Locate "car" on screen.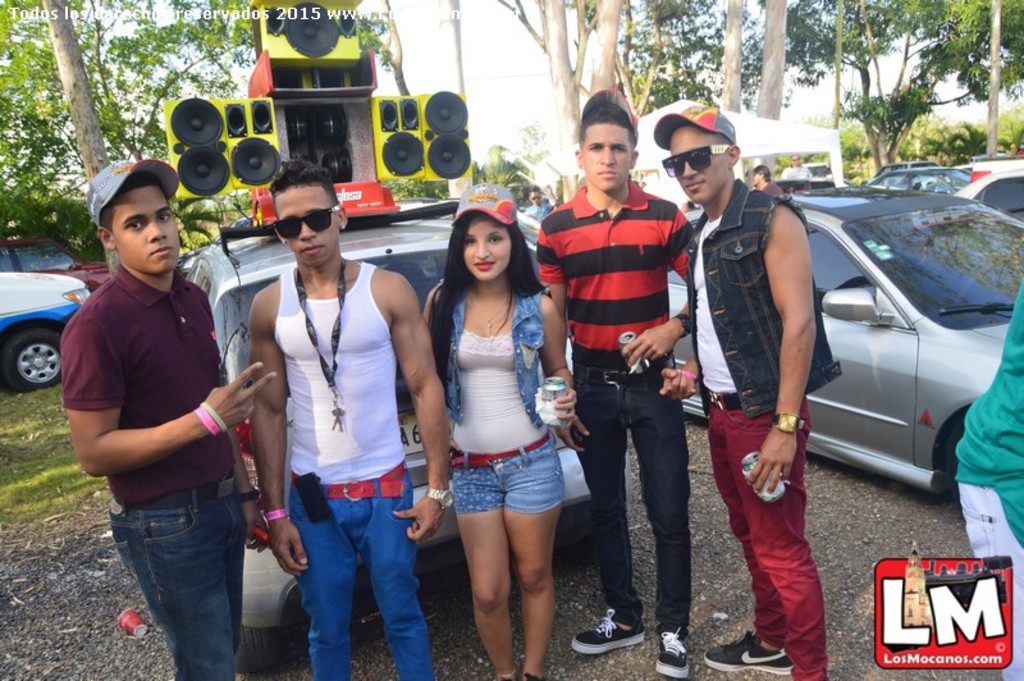
On screen at (952, 163, 1023, 216).
